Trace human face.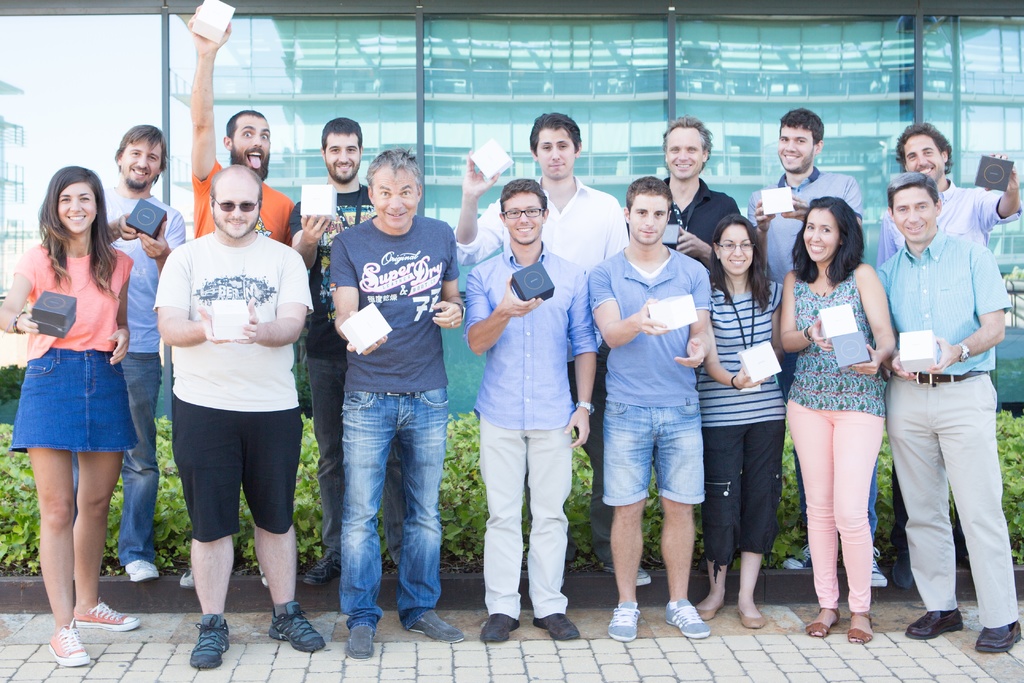
Traced to region(904, 133, 945, 188).
